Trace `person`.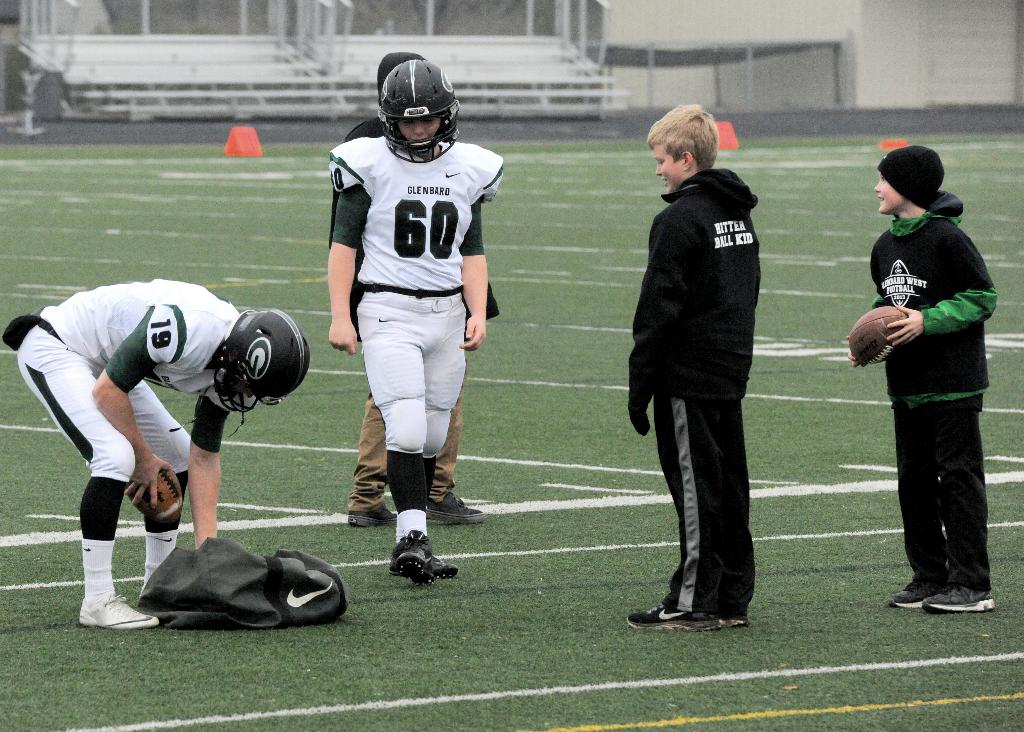
Traced to bbox=(347, 51, 496, 532).
